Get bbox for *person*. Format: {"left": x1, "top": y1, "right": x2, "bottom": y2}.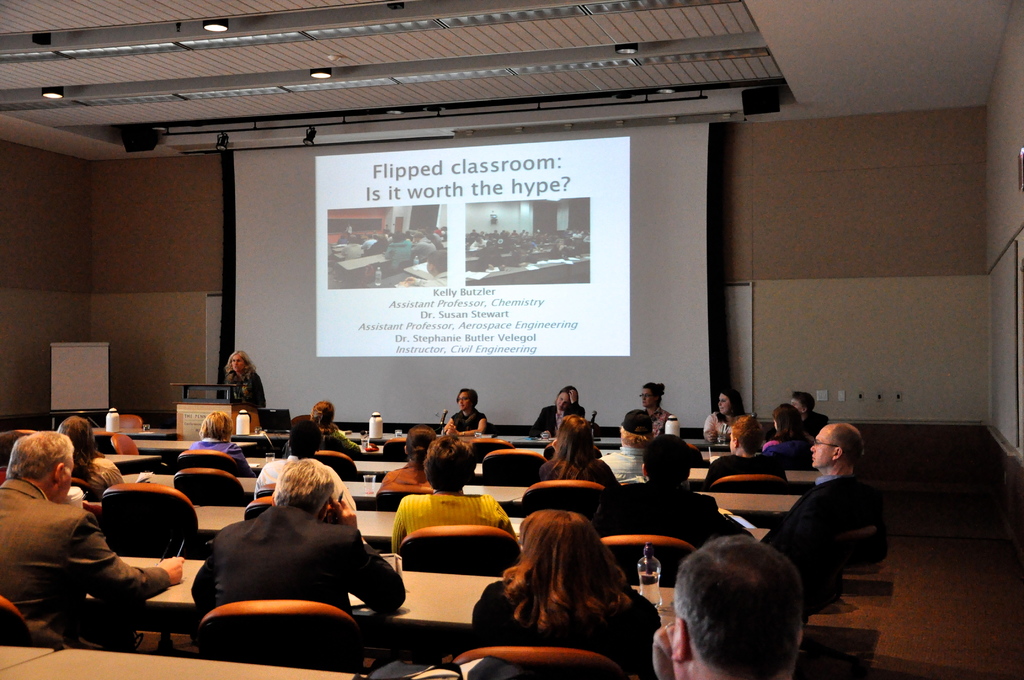
{"left": 572, "top": 229, "right": 584, "bottom": 239}.
